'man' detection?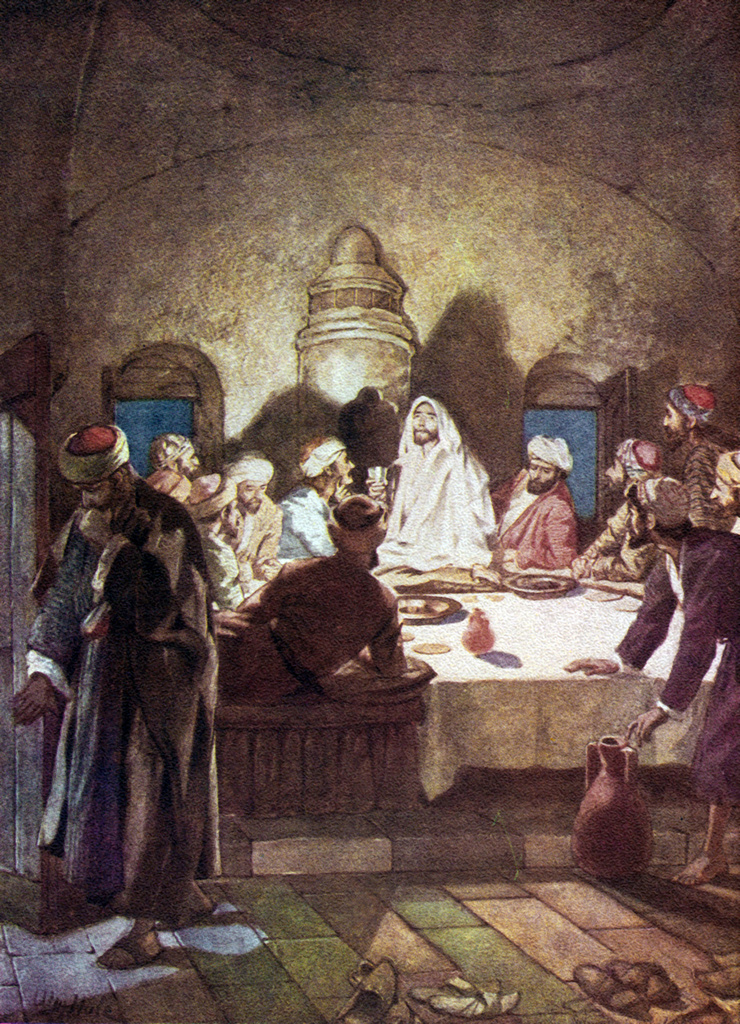
[190, 466, 269, 614]
